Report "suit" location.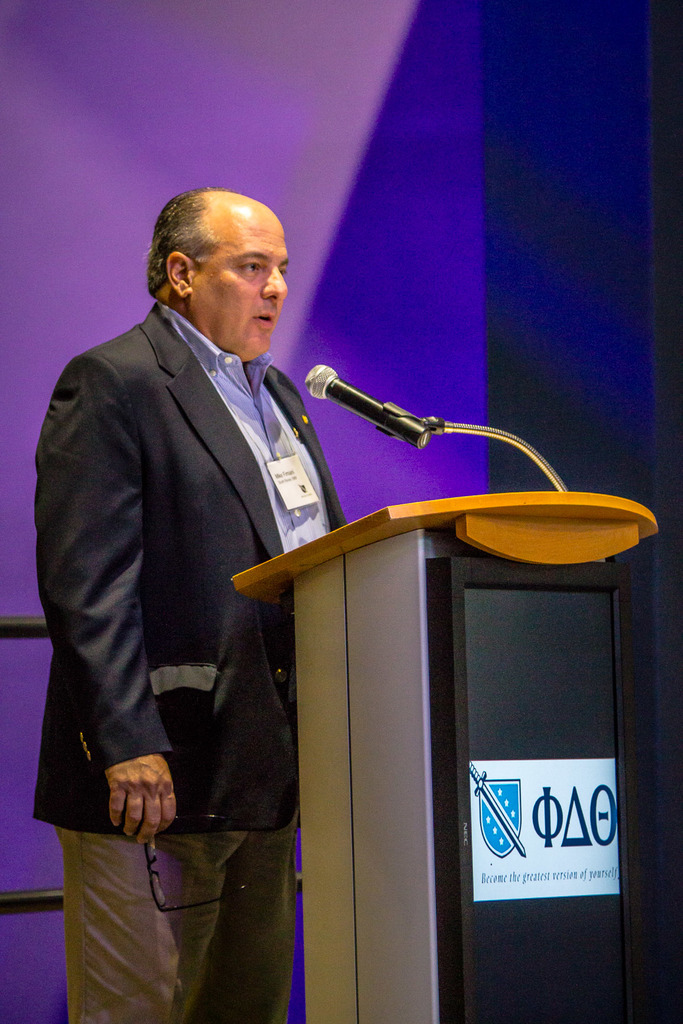
Report: 38 216 348 964.
